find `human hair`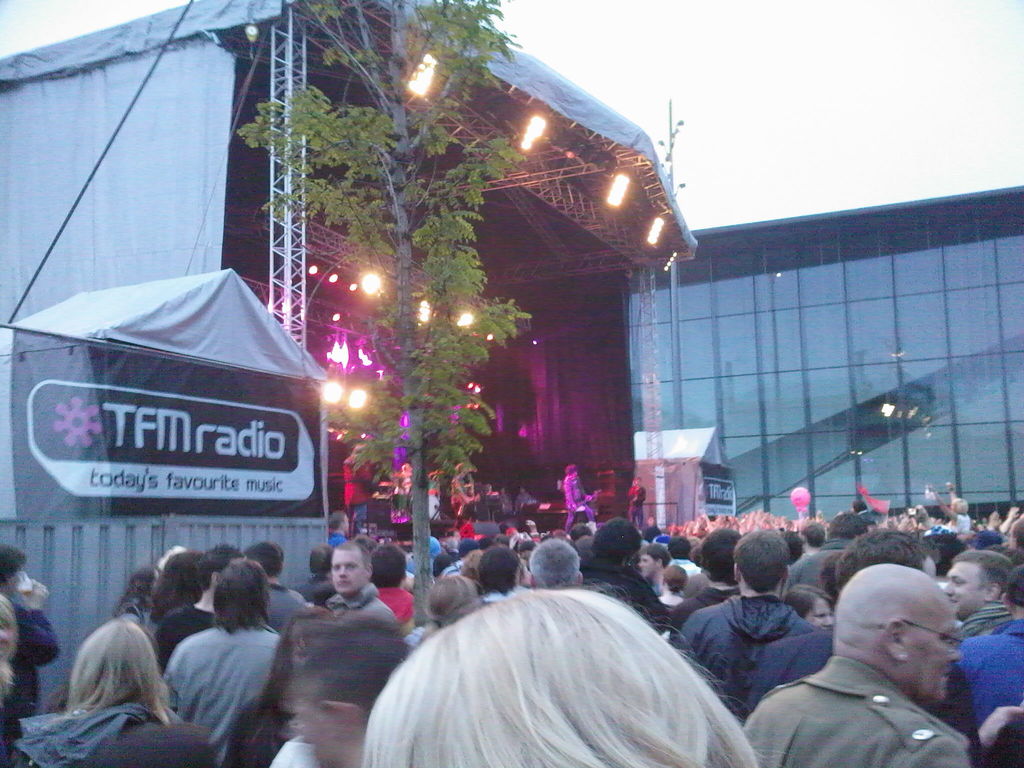
(666,532,692,560)
